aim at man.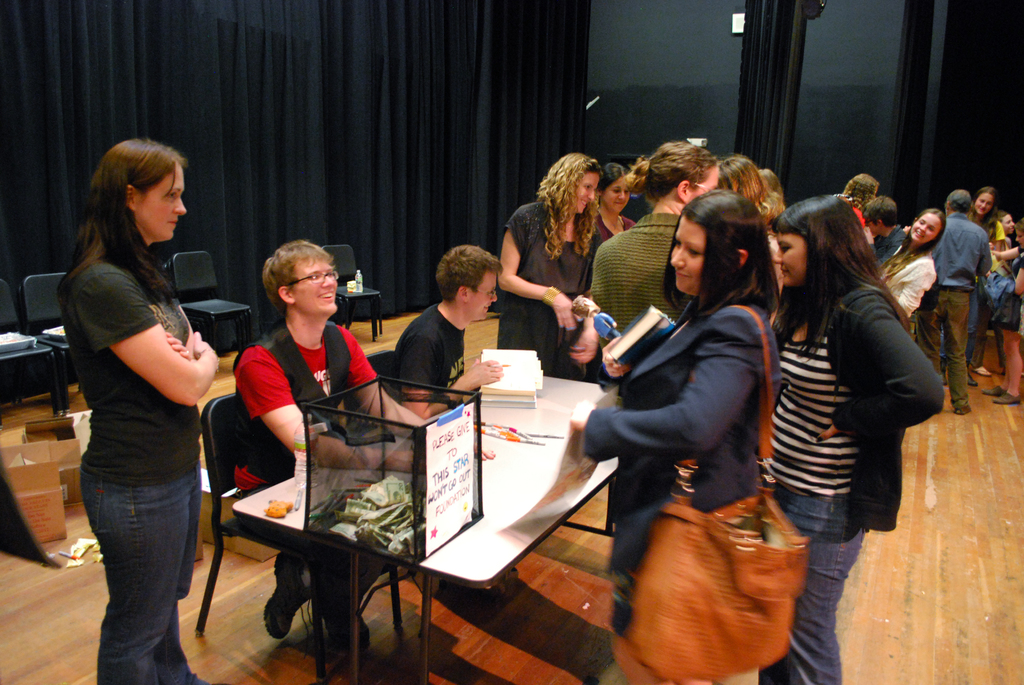
Aimed at bbox(232, 238, 496, 652).
